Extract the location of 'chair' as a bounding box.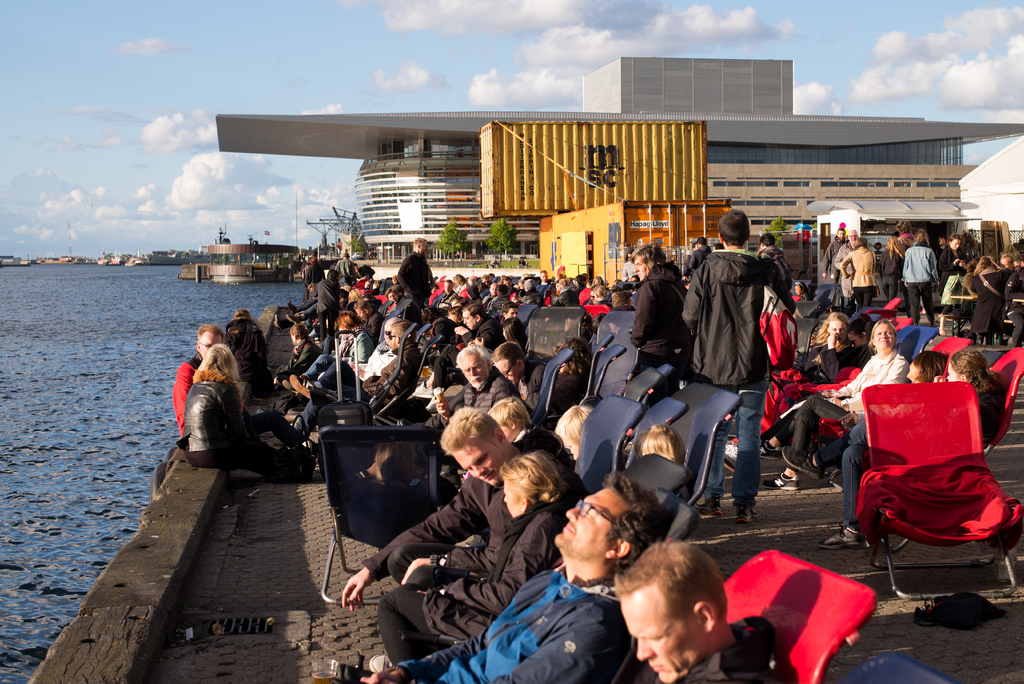
<bbox>636, 362, 672, 402</bbox>.
